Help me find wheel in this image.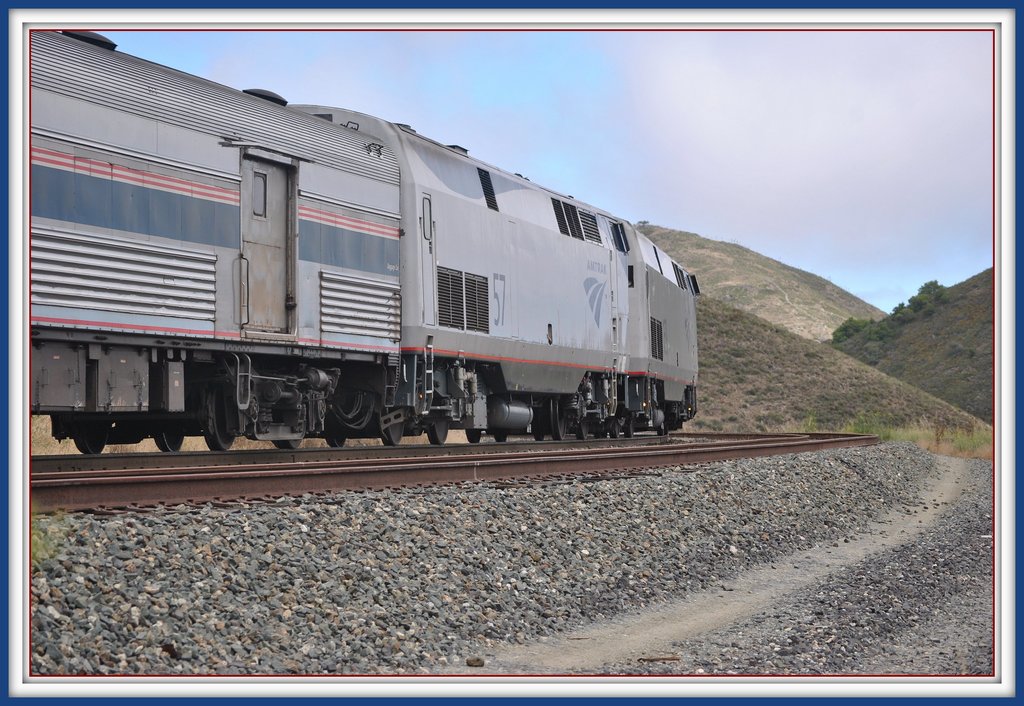
Found it: select_region(204, 389, 239, 454).
